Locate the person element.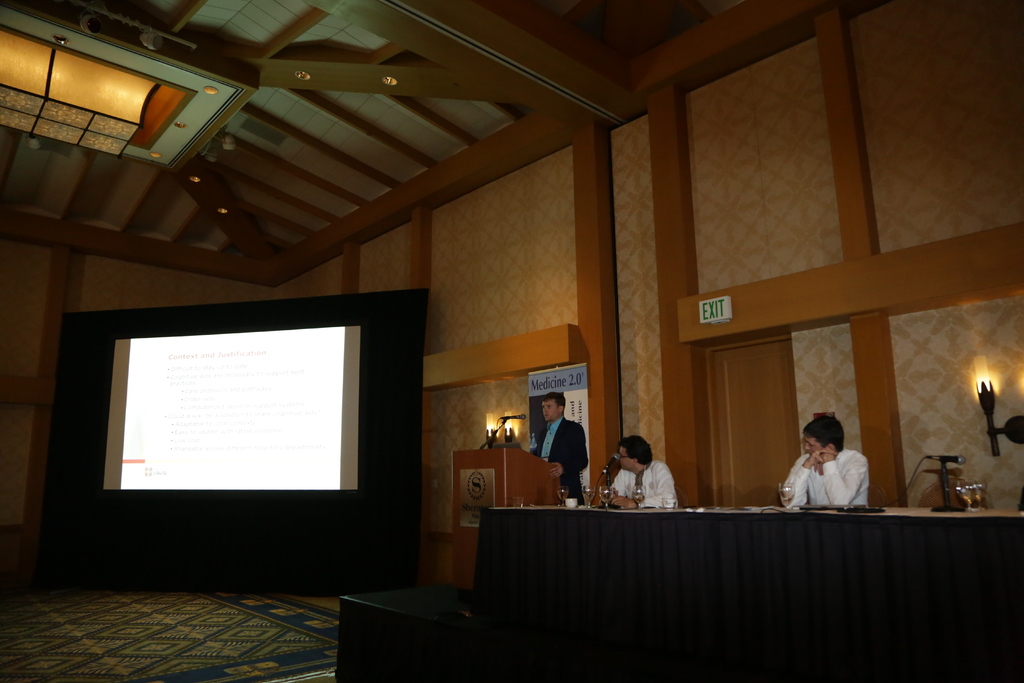
Element bbox: (left=527, top=398, right=597, bottom=506).
